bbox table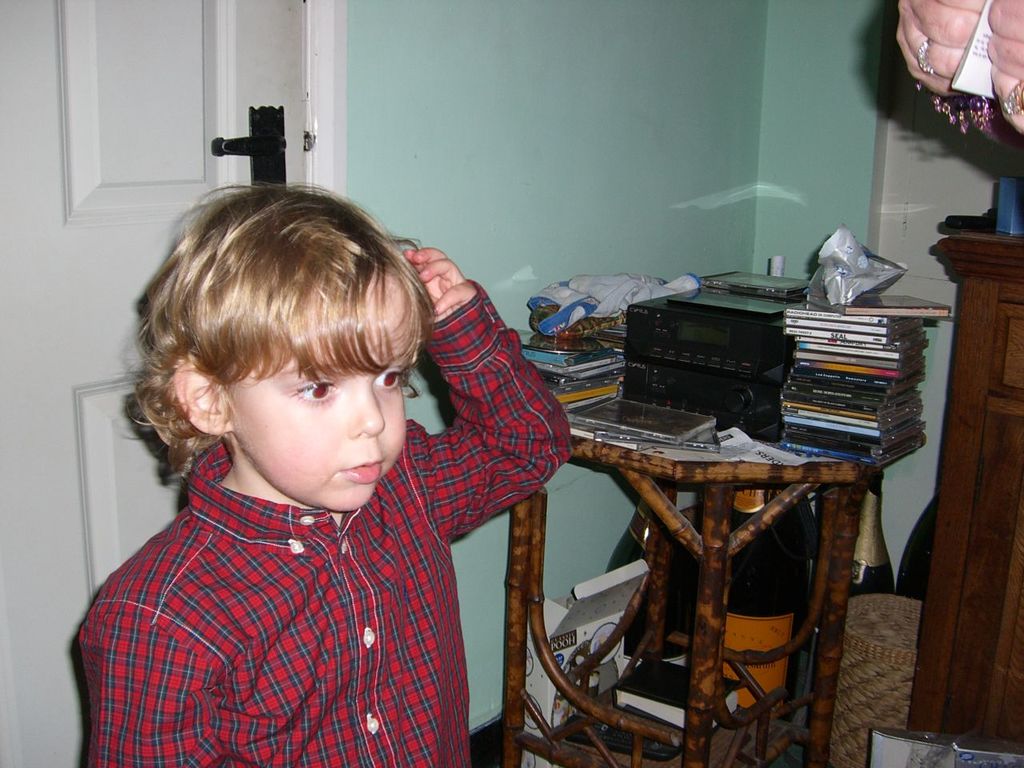
BBox(523, 395, 922, 747)
